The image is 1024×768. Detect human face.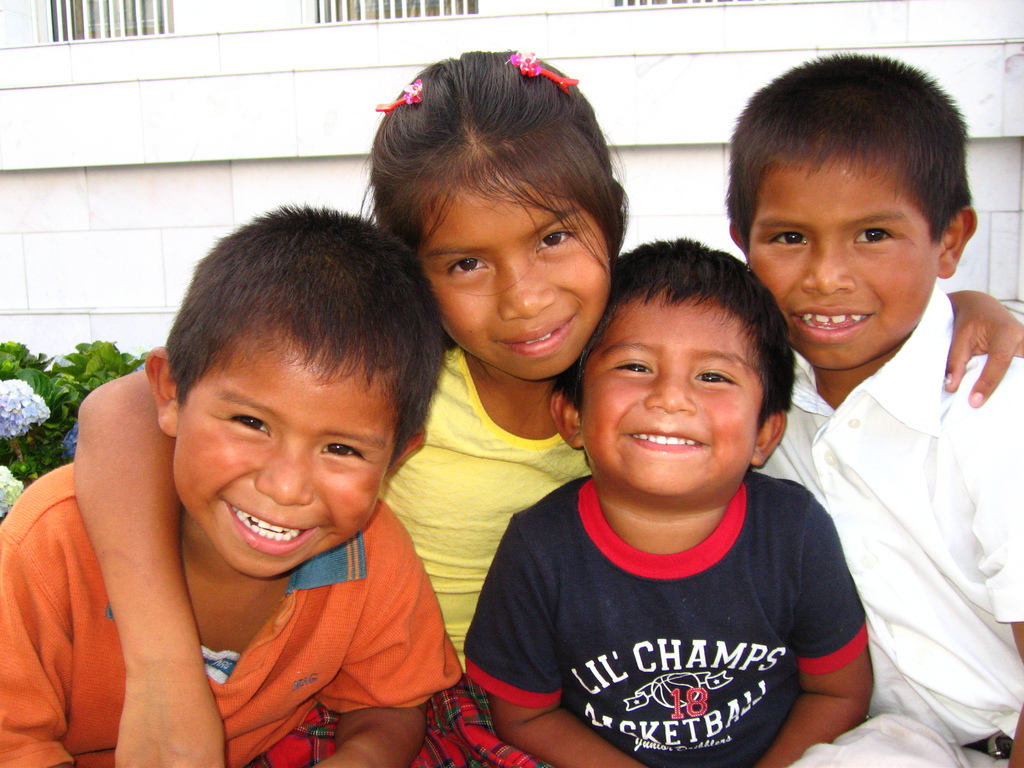
Detection: crop(746, 150, 940, 361).
